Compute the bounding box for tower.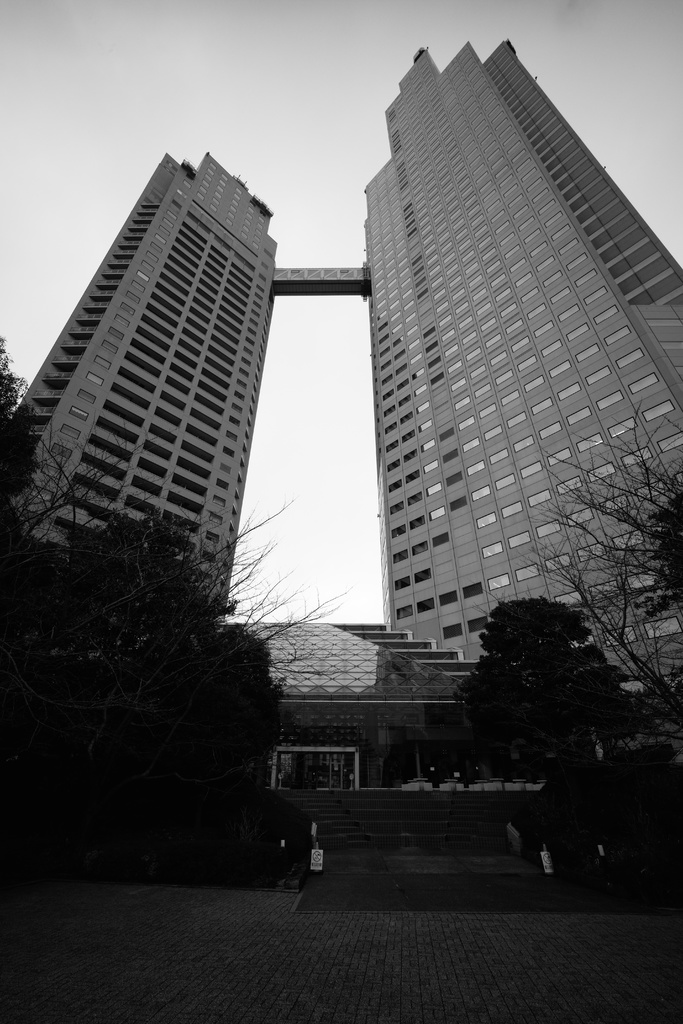
bbox=(0, 33, 682, 703).
